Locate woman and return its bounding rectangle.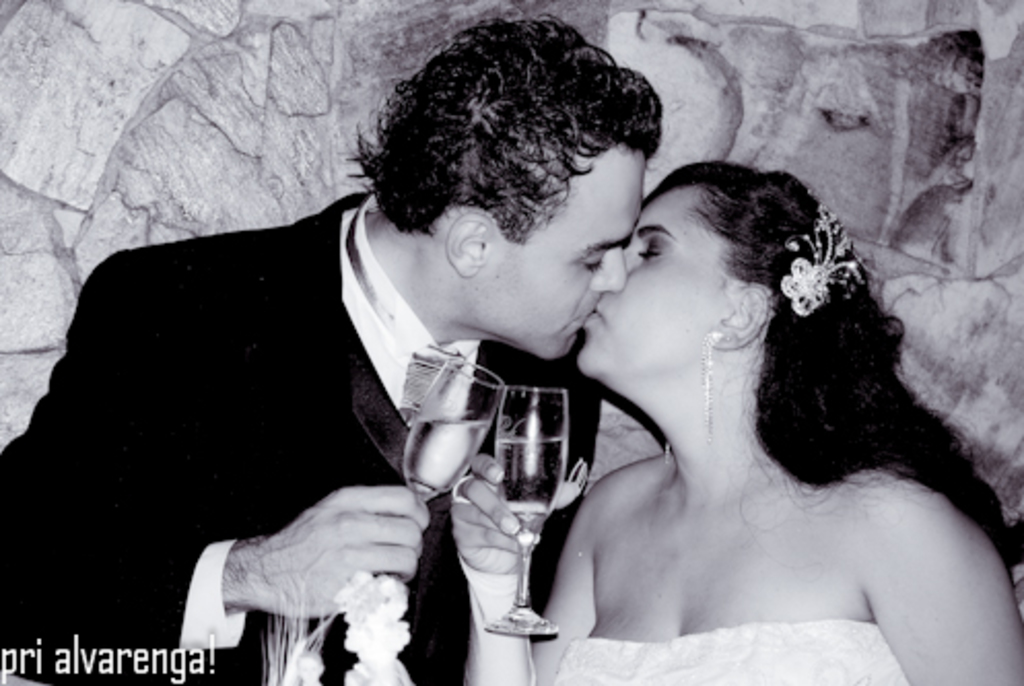
Rect(449, 155, 1022, 684).
